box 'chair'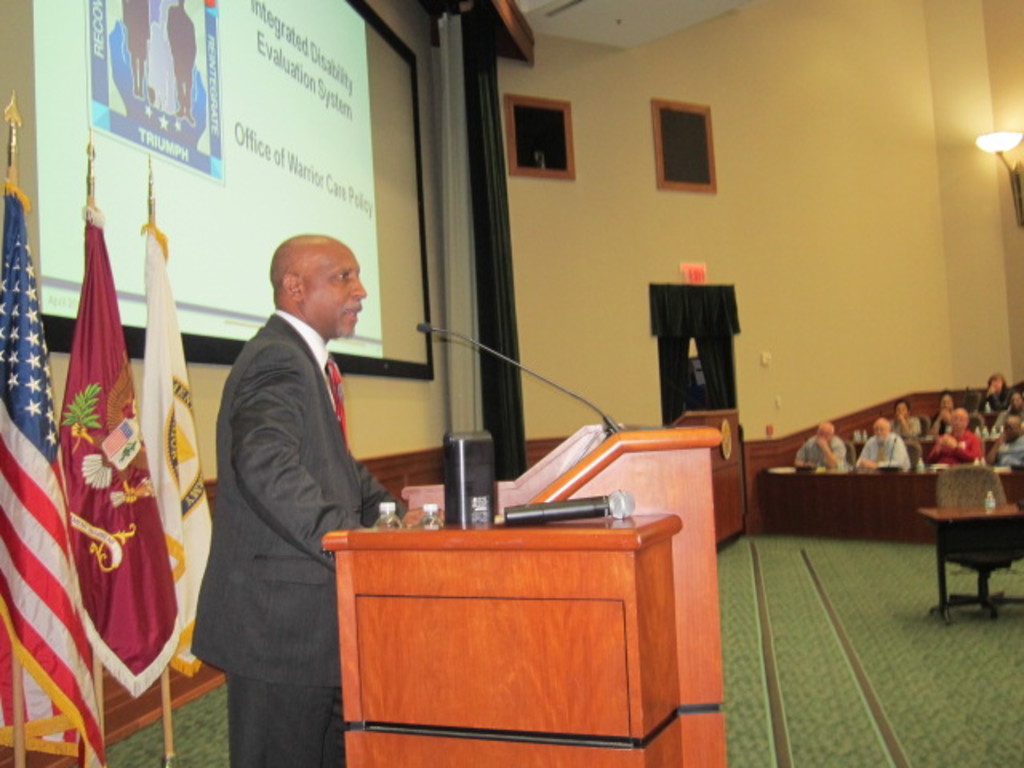
(920, 461, 1023, 640)
